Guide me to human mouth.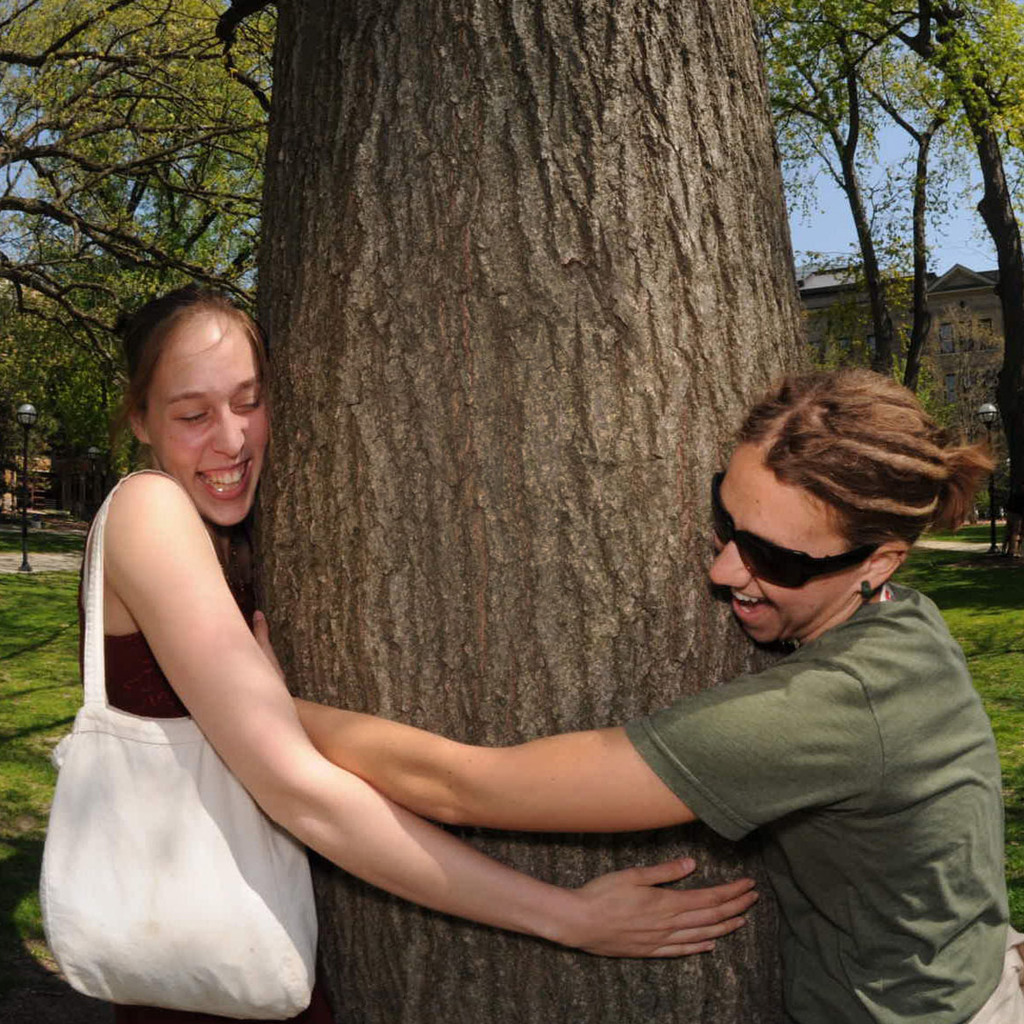
Guidance: crop(734, 591, 770, 630).
